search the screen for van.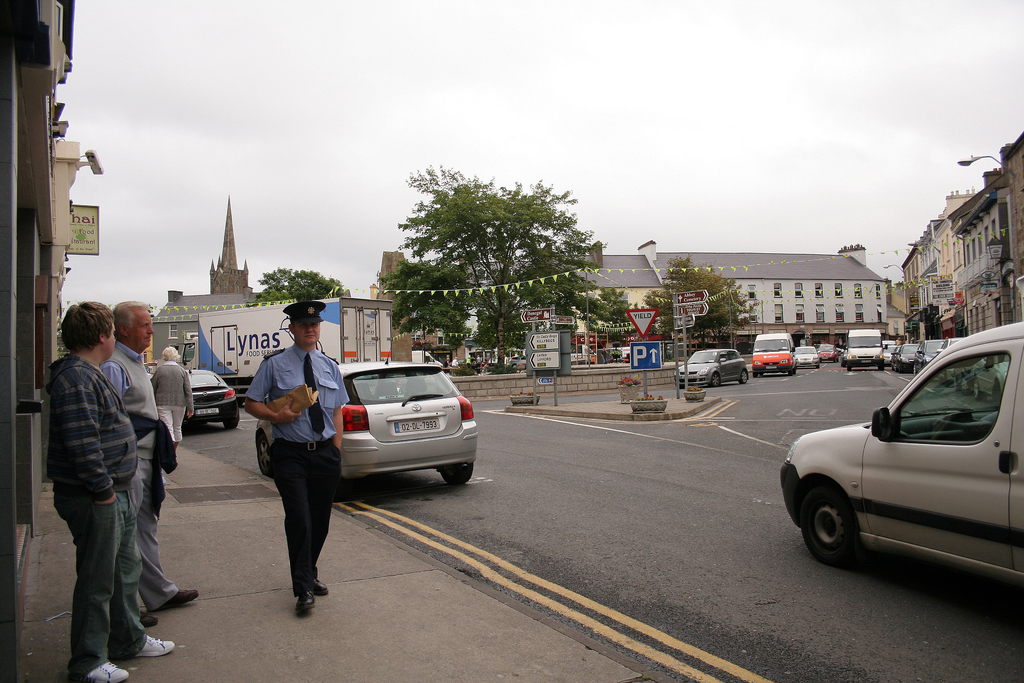
Found at (750,329,797,377).
